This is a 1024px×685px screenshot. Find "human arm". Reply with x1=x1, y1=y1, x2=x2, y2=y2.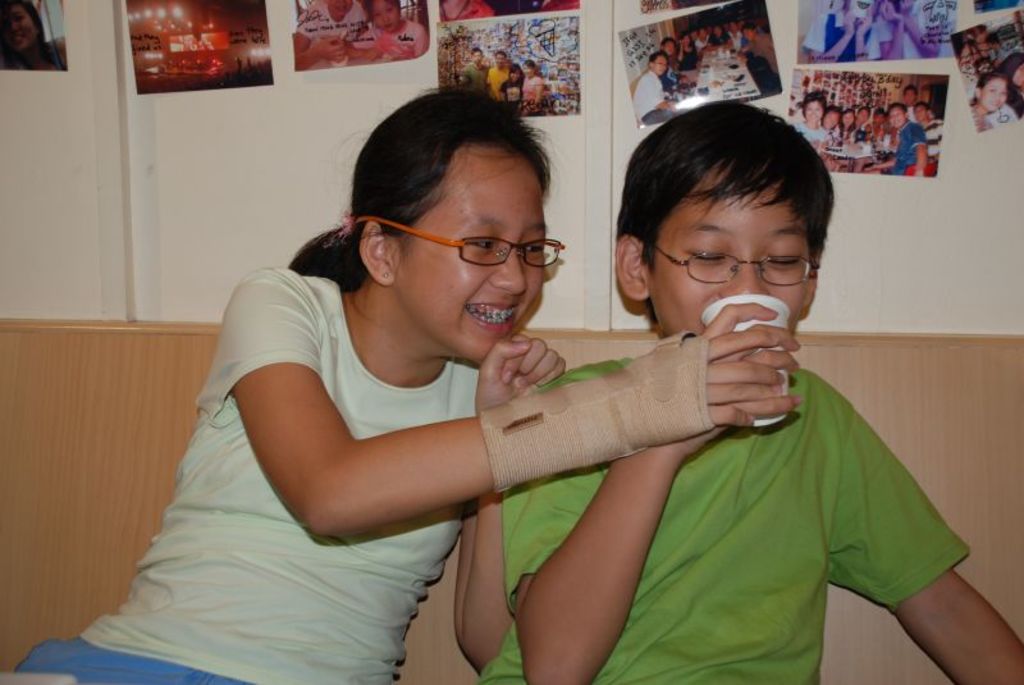
x1=532, y1=78, x2=540, y2=114.
